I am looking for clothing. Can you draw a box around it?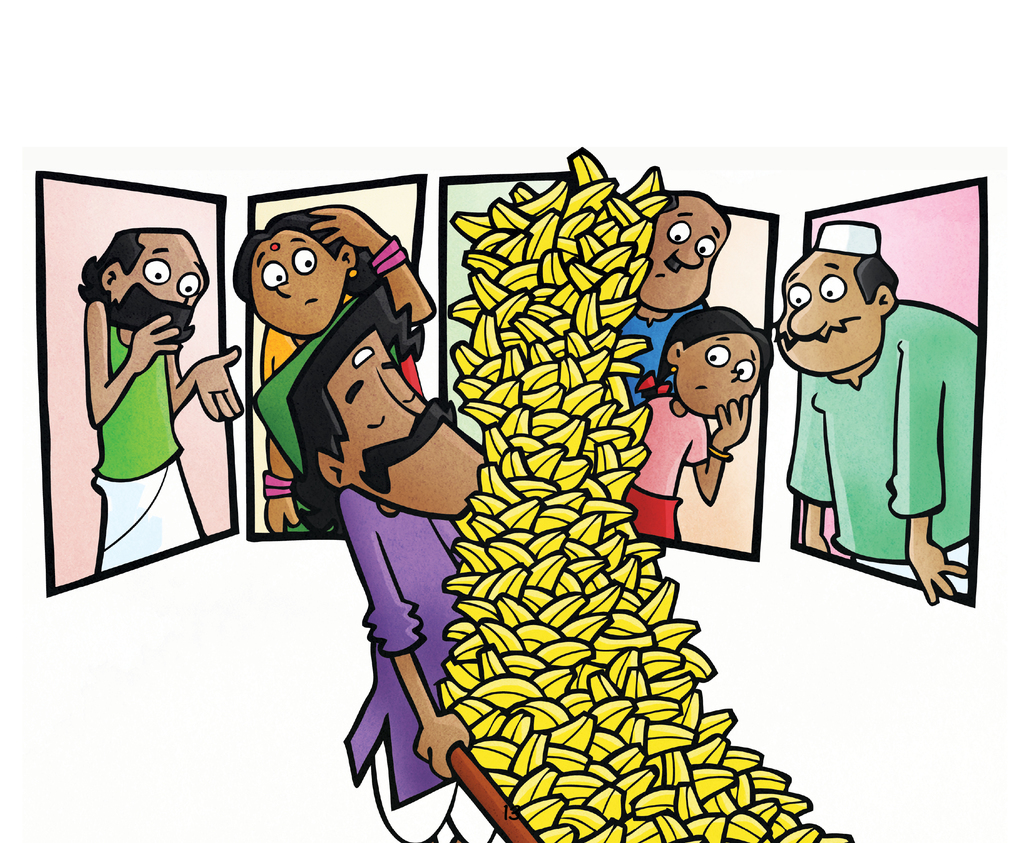
Sure, the bounding box is <region>634, 288, 709, 394</region>.
